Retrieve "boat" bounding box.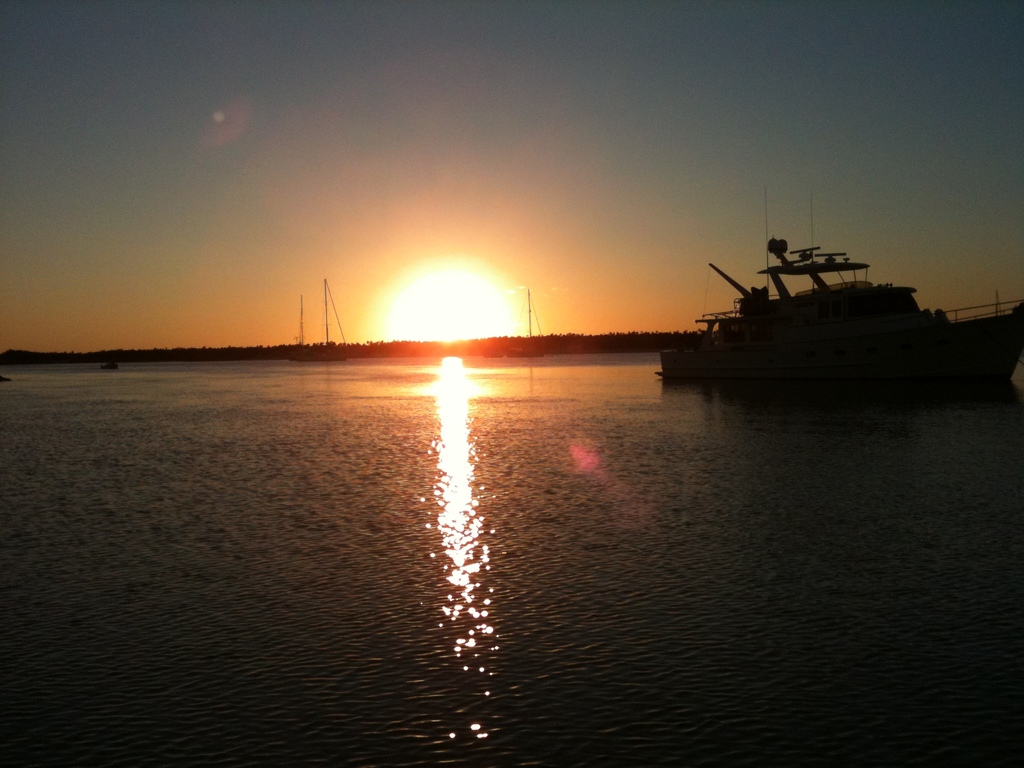
Bounding box: bbox=(282, 300, 308, 367).
